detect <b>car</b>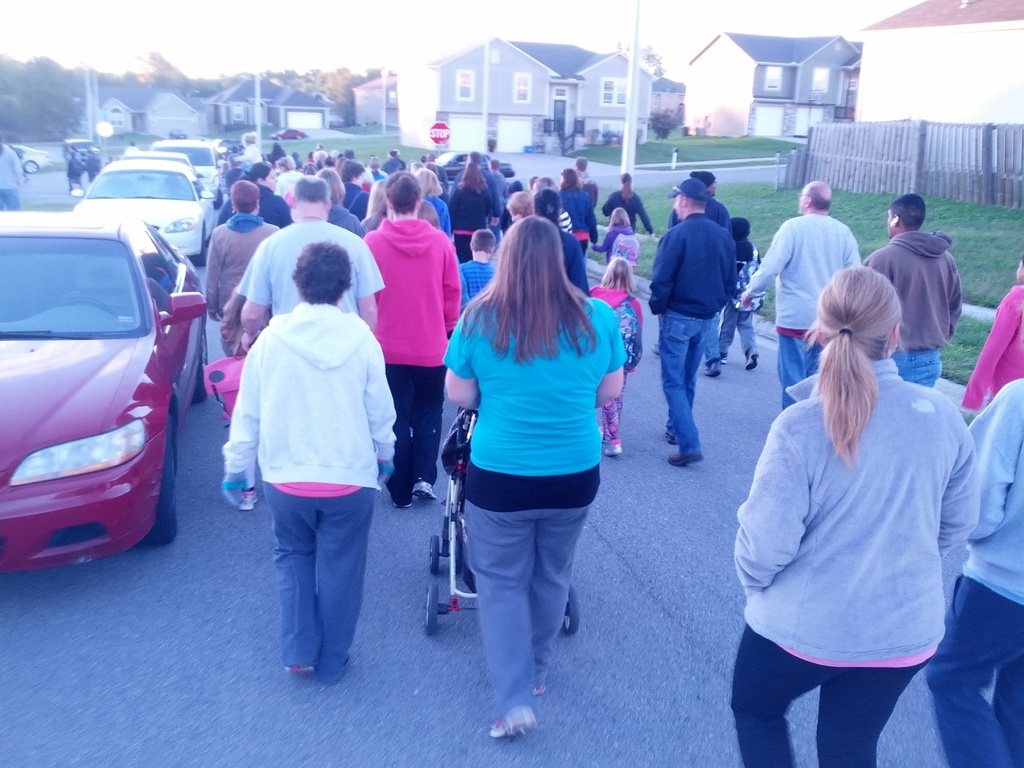
select_region(63, 139, 100, 163)
